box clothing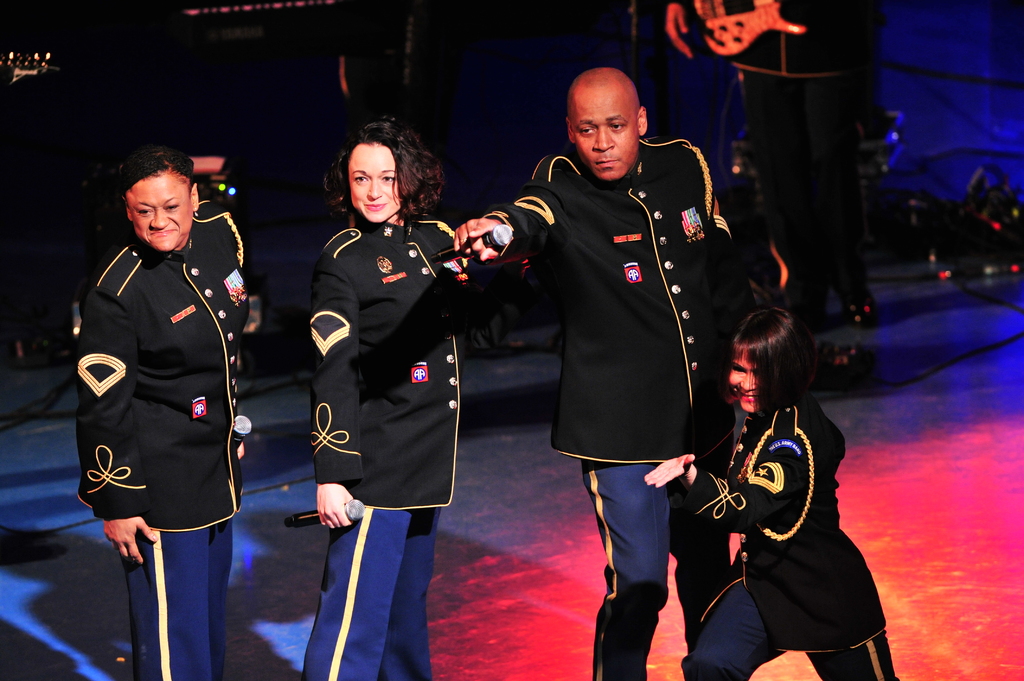
<box>687,362,874,661</box>
